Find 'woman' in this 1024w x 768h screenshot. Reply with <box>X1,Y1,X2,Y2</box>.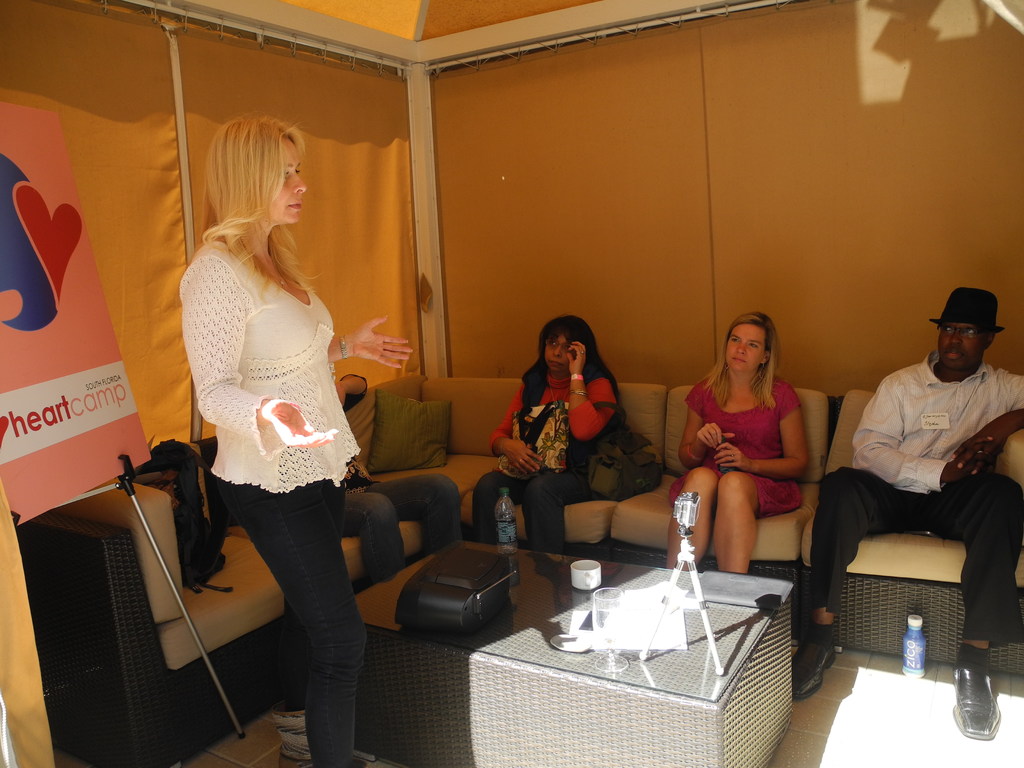
<box>472,314,642,559</box>.
